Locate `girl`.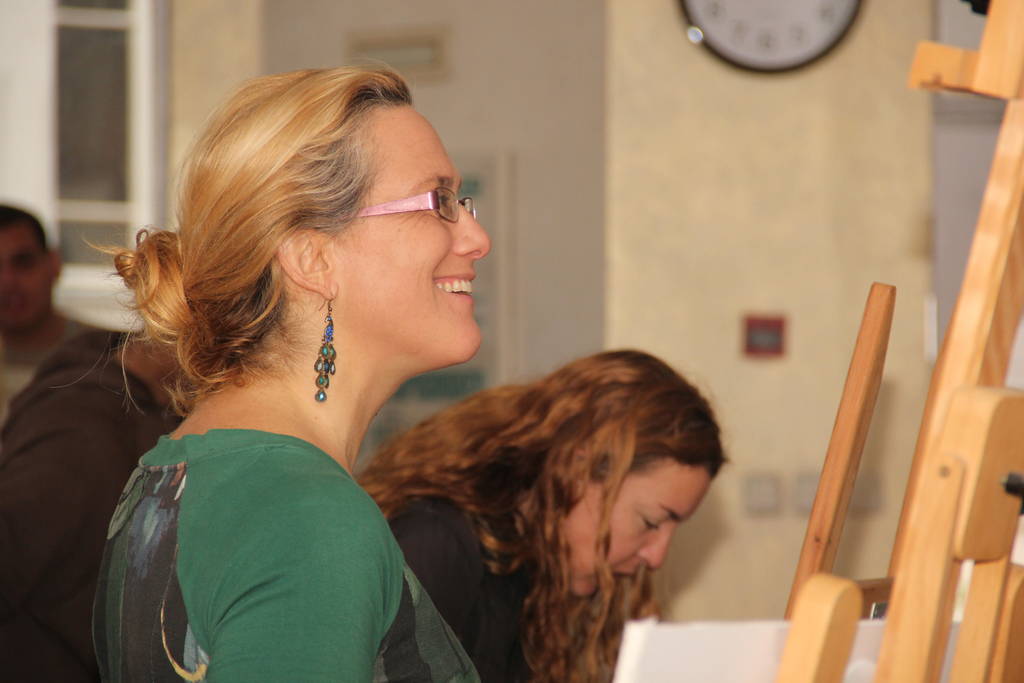
Bounding box: pyautogui.locateOnScreen(101, 63, 483, 682).
